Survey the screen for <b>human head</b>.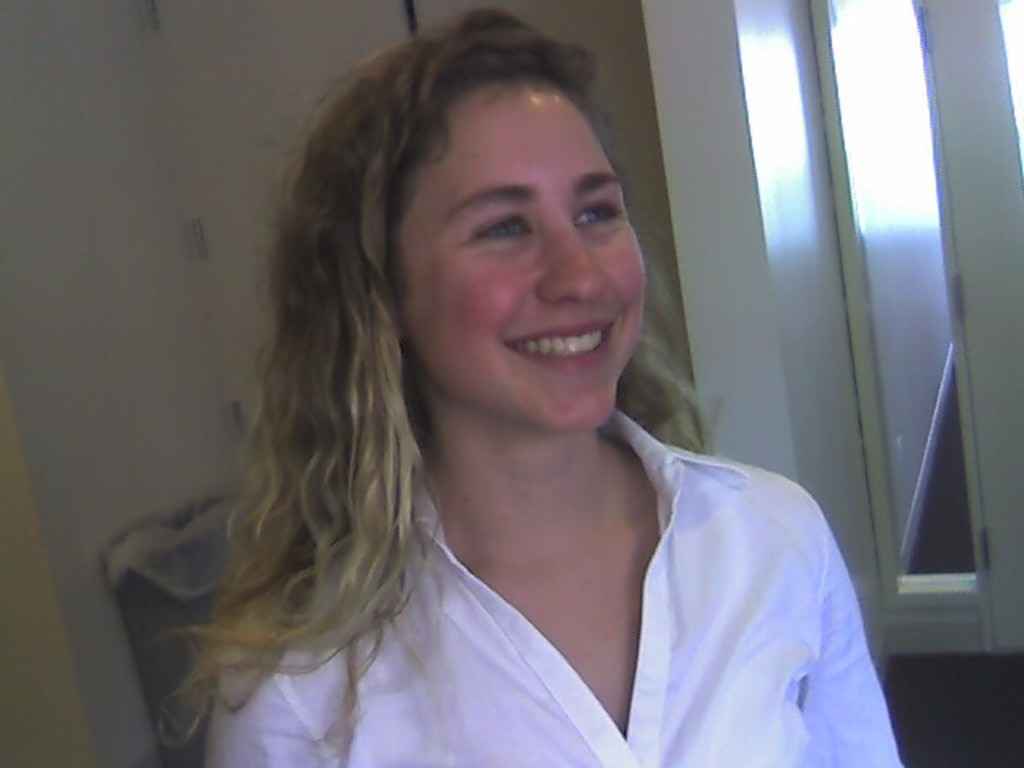
Survey found: bbox=[323, 26, 642, 429].
